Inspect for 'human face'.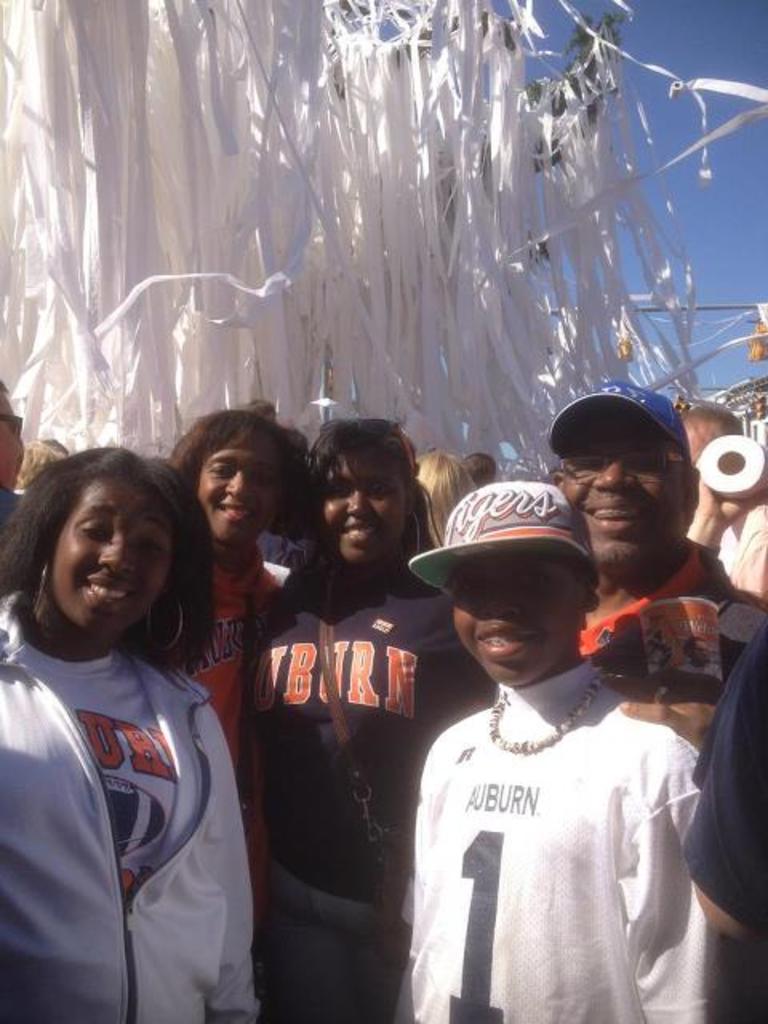
Inspection: bbox=(194, 429, 286, 542).
